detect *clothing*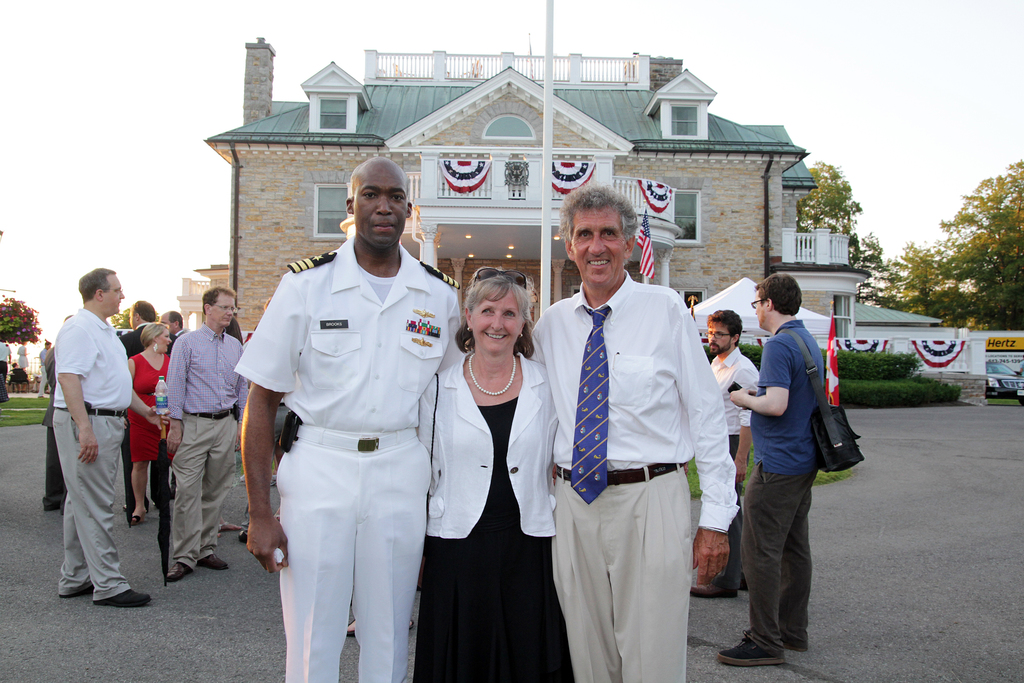
{"x1": 426, "y1": 350, "x2": 573, "y2": 682}
